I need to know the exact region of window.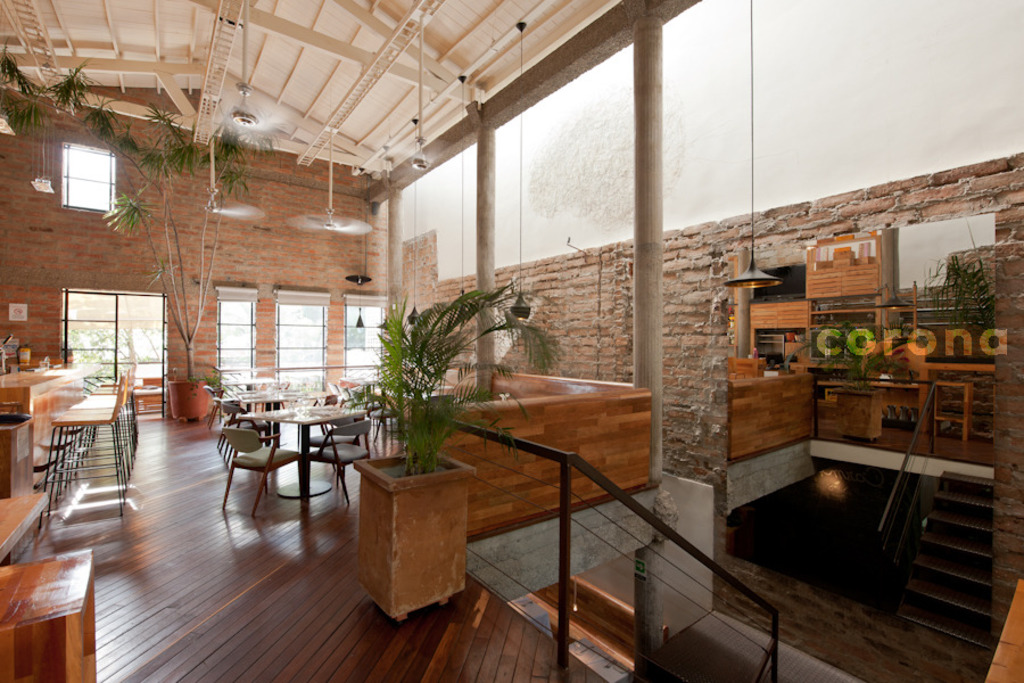
Region: x1=280 y1=299 x2=319 y2=394.
